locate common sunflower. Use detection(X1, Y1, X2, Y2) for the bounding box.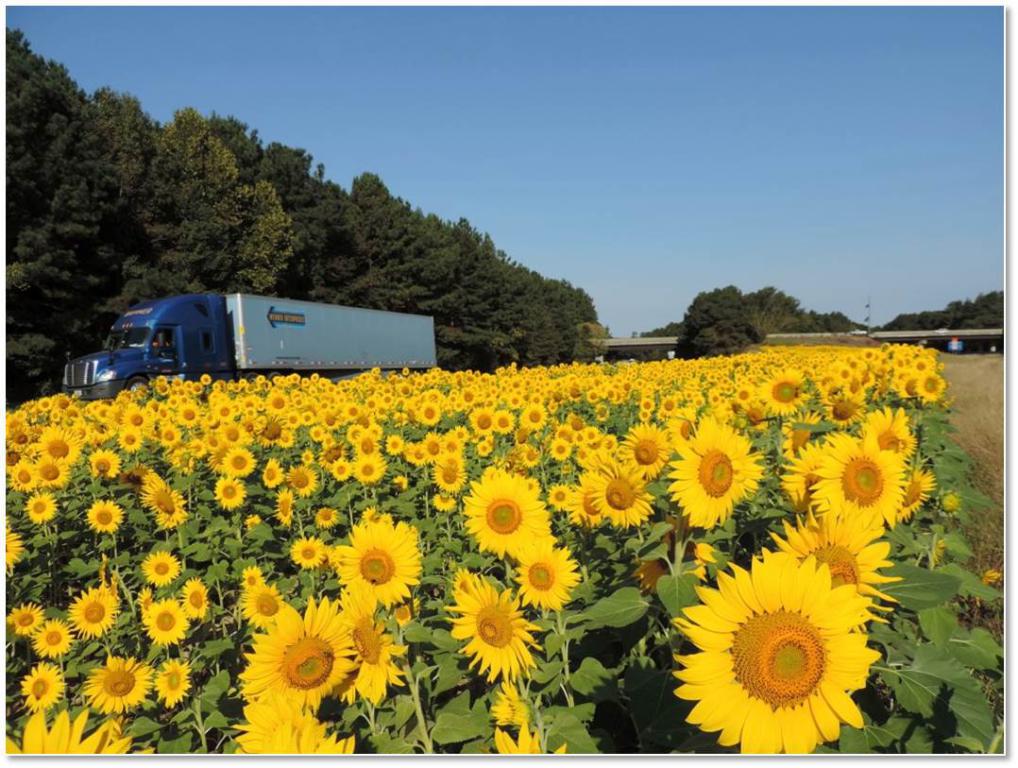
detection(676, 423, 768, 526).
